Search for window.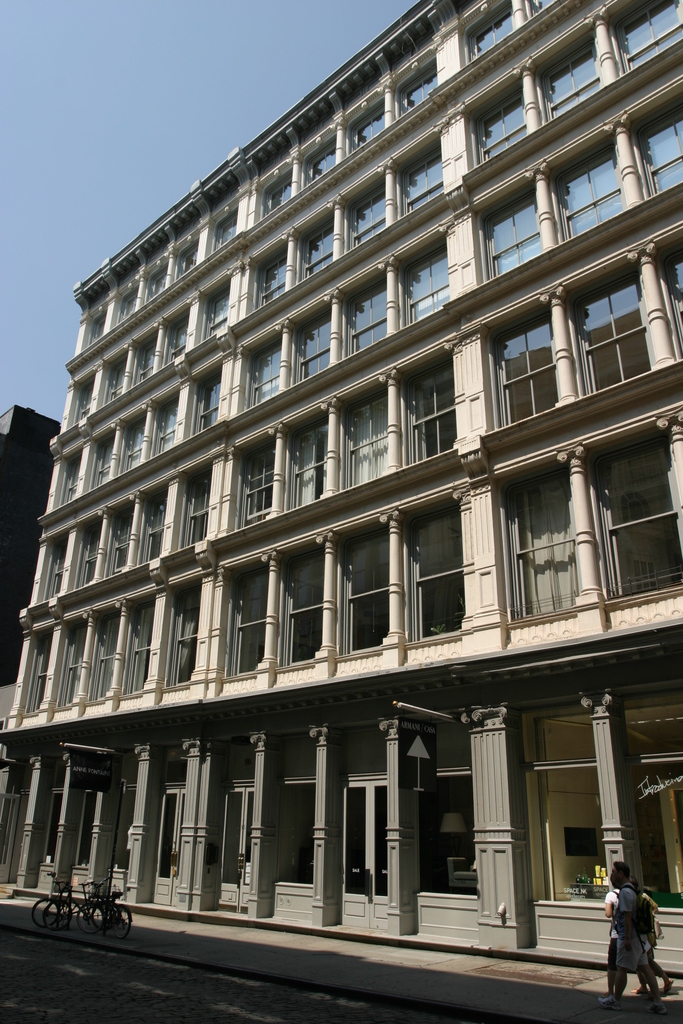
Found at 179 460 225 557.
